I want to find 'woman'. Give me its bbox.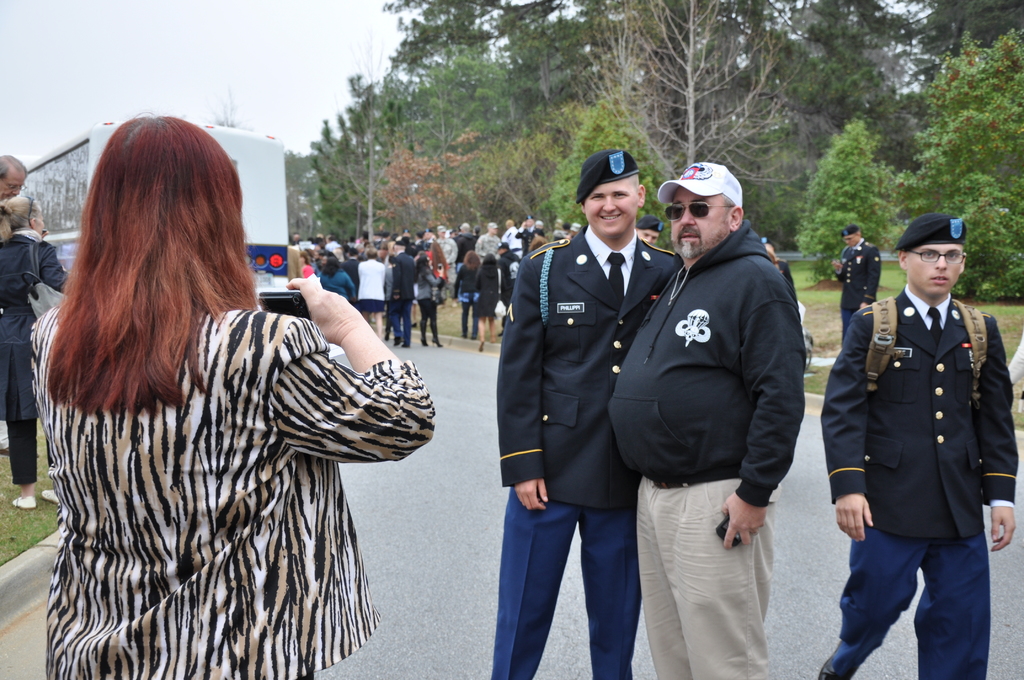
[26,103,442,679].
